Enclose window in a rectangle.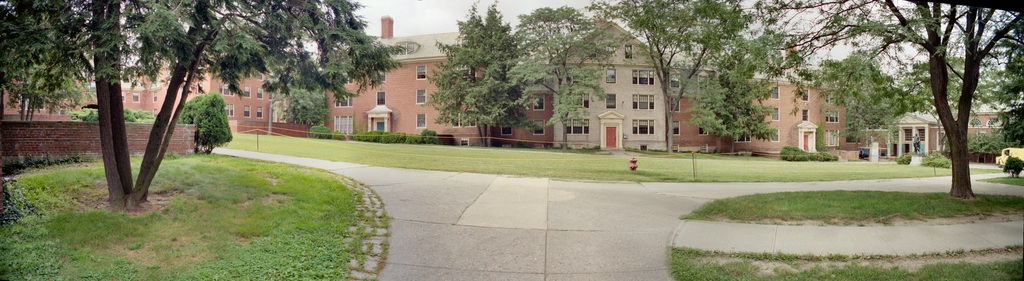
left=632, top=92, right=659, bottom=108.
